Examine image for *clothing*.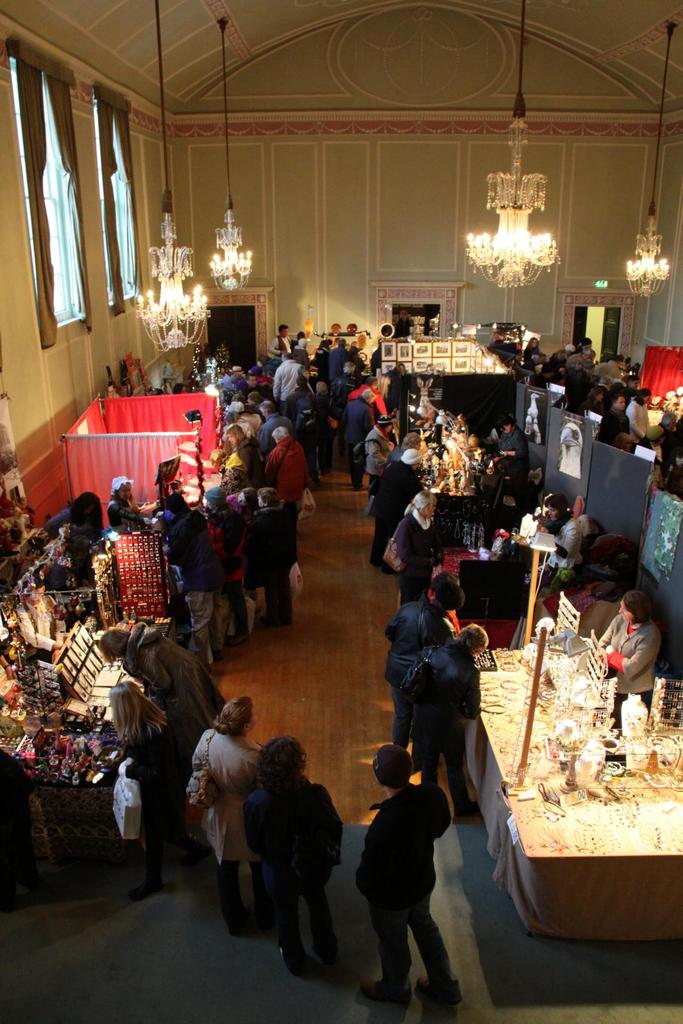
Examination result: <region>336, 372, 355, 445</region>.
